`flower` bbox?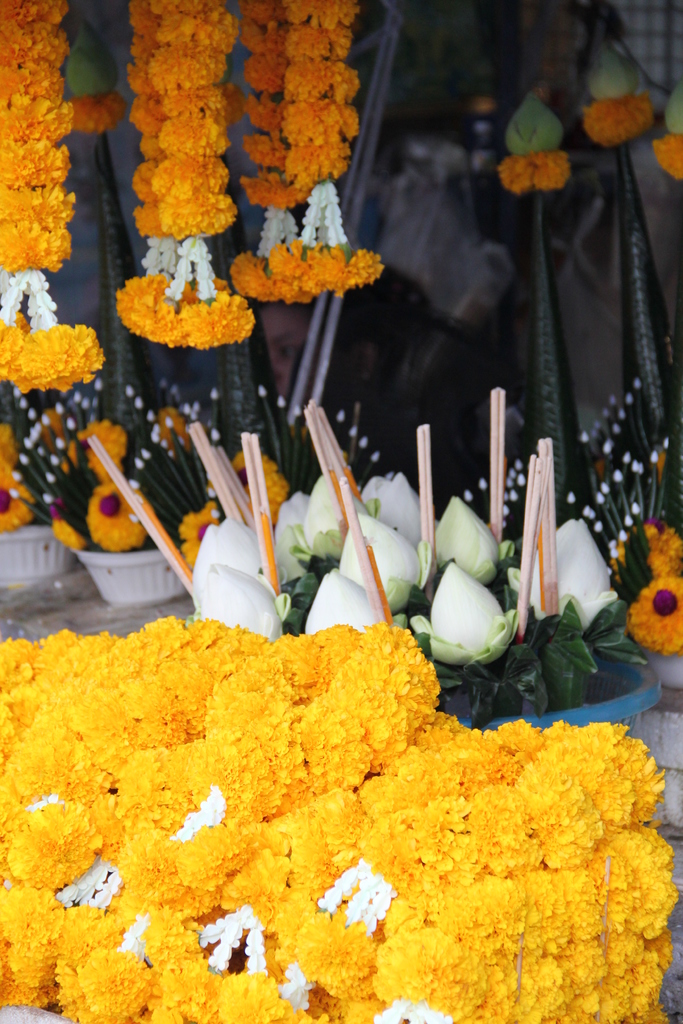
[67,423,131,486]
